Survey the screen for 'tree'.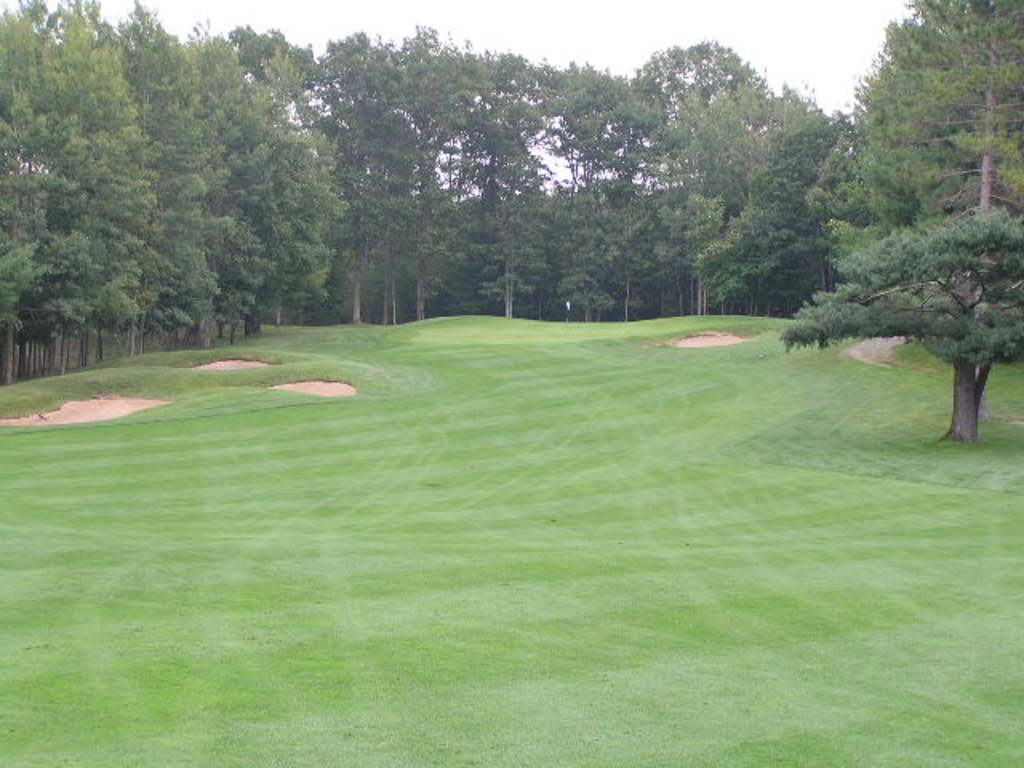
Survey found: (left=778, top=202, right=1022, bottom=443).
